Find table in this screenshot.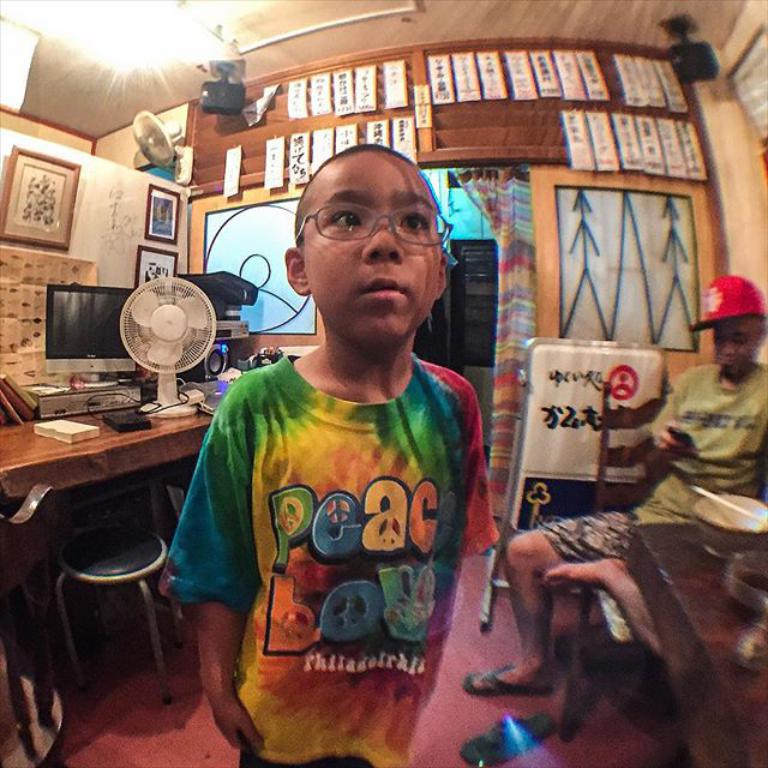
The bounding box for table is [623, 520, 767, 766].
